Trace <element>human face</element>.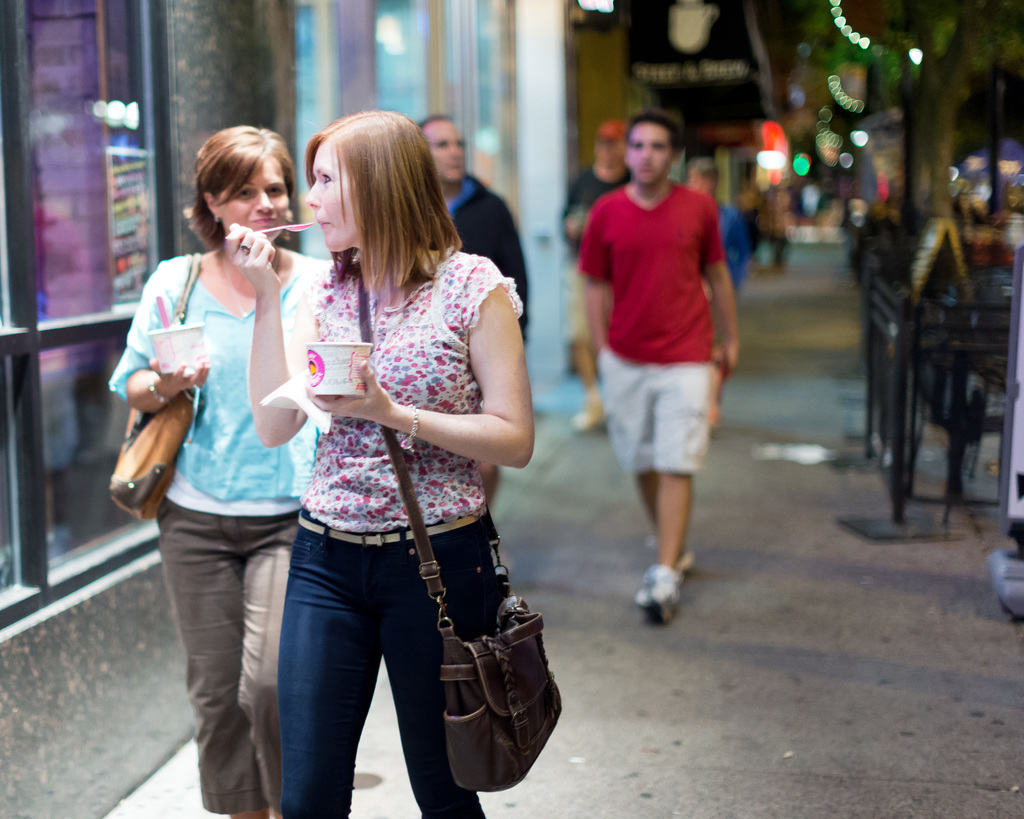
Traced to detection(306, 144, 361, 252).
